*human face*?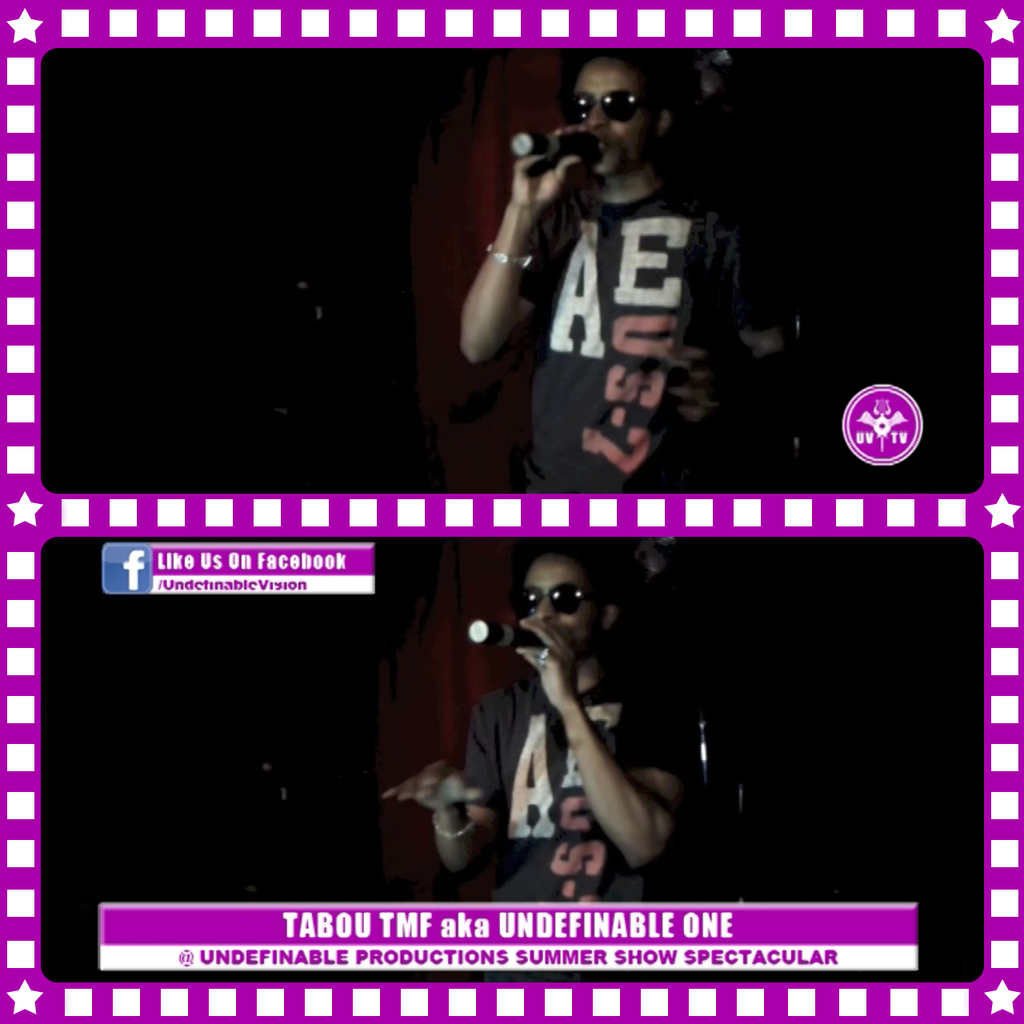
<bbox>574, 65, 658, 176</bbox>
